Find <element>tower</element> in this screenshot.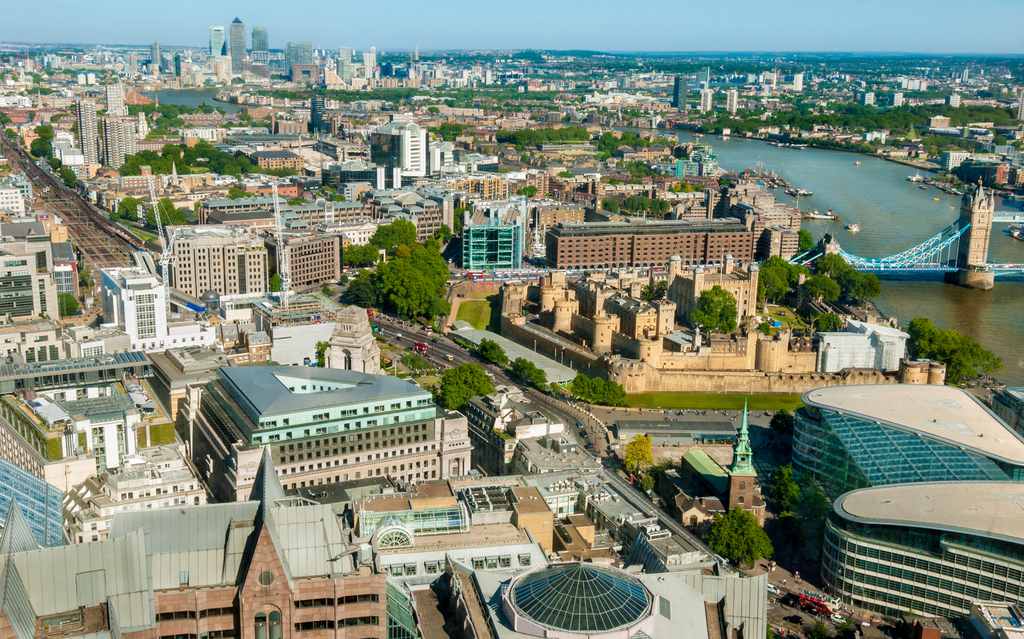
The bounding box for <element>tower</element> is (left=207, top=26, right=228, bottom=54).
